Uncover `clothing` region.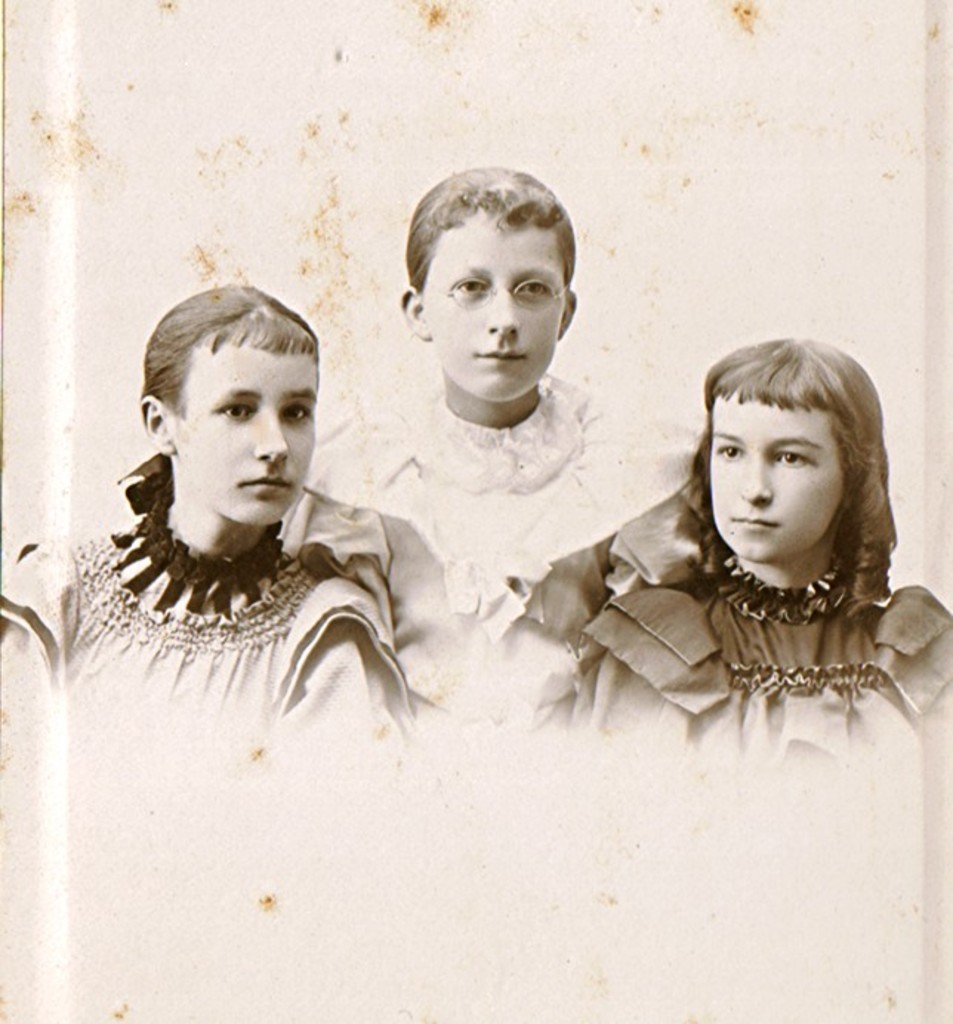
Uncovered: bbox=[358, 370, 697, 679].
